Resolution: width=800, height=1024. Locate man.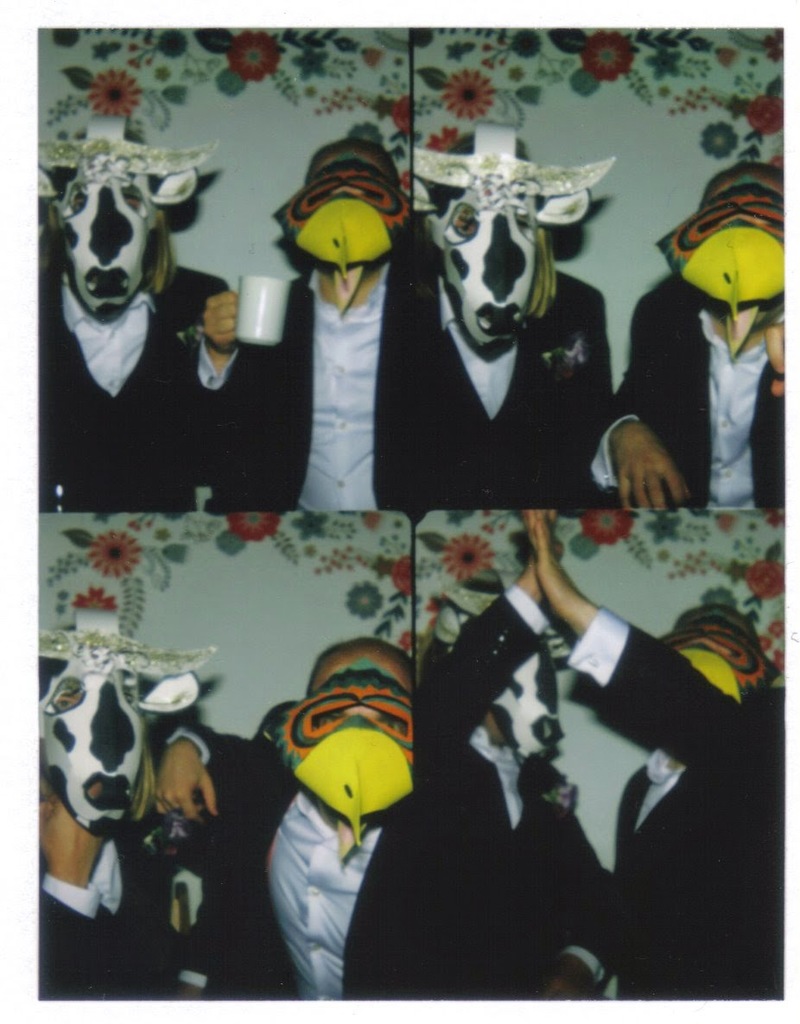
bbox(390, 110, 619, 511).
